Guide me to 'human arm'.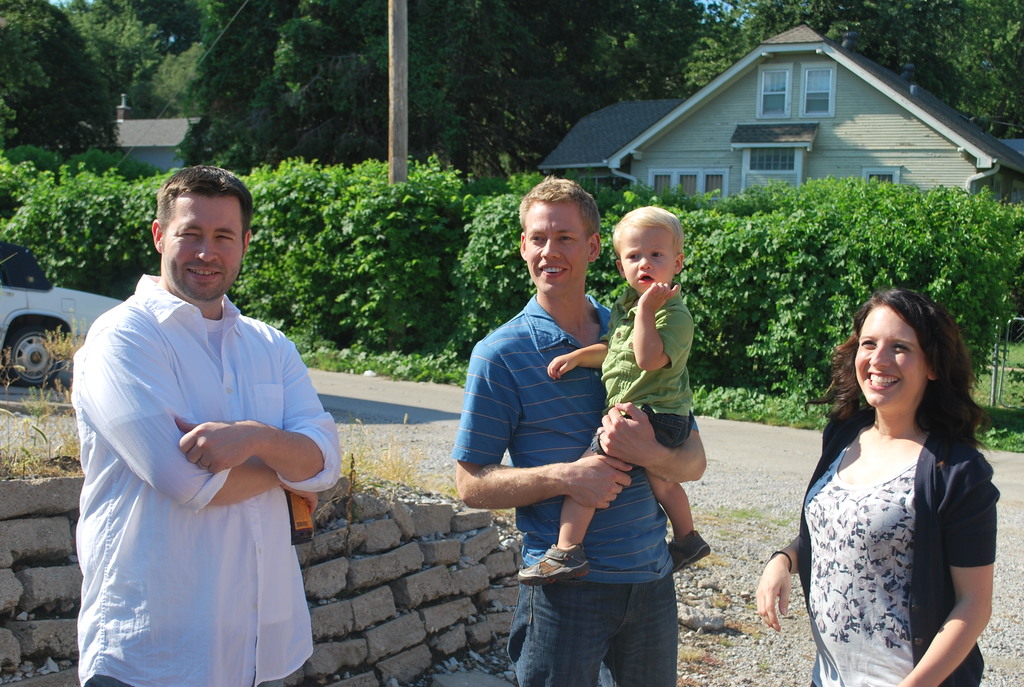
Guidance: region(545, 342, 609, 380).
